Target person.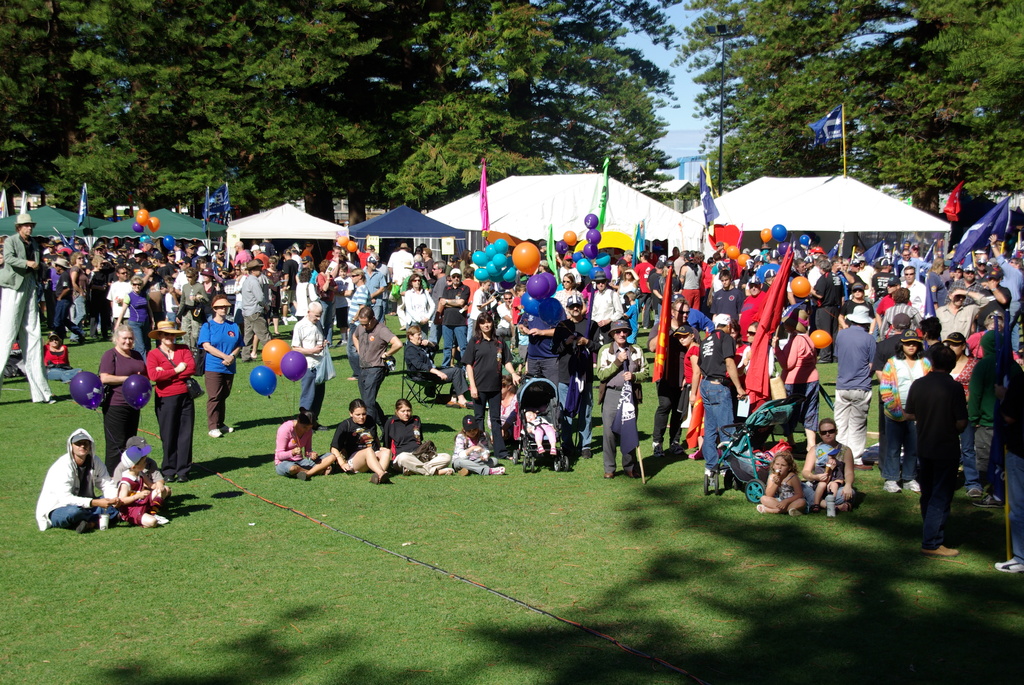
Target region: 991:361:1023:574.
